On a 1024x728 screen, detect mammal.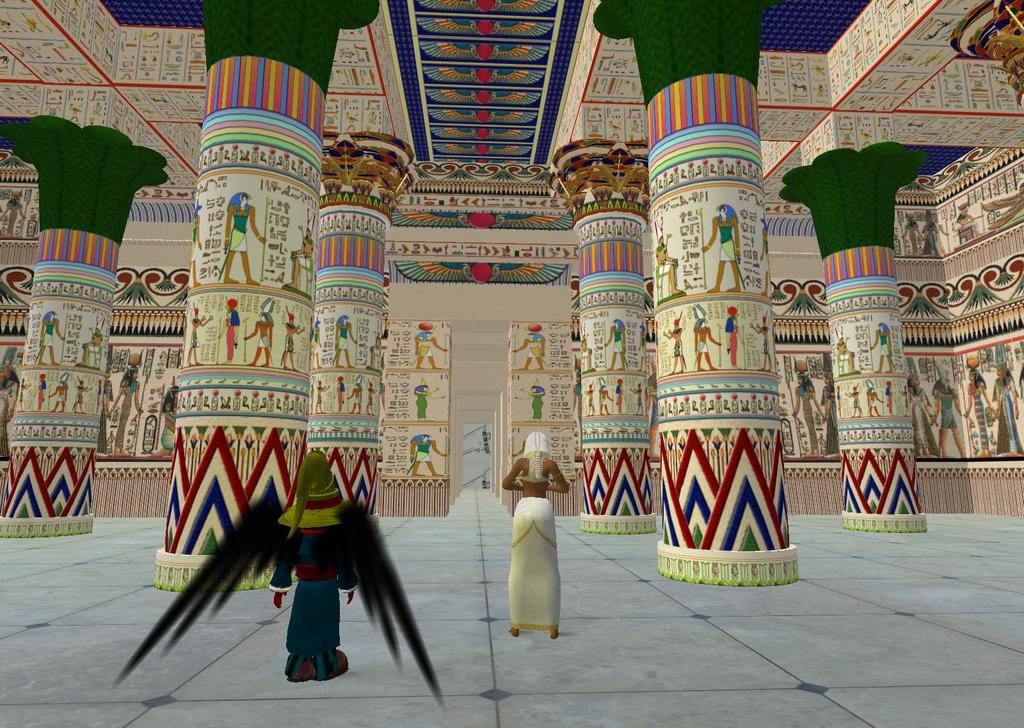
Rect(36, 373, 49, 411).
